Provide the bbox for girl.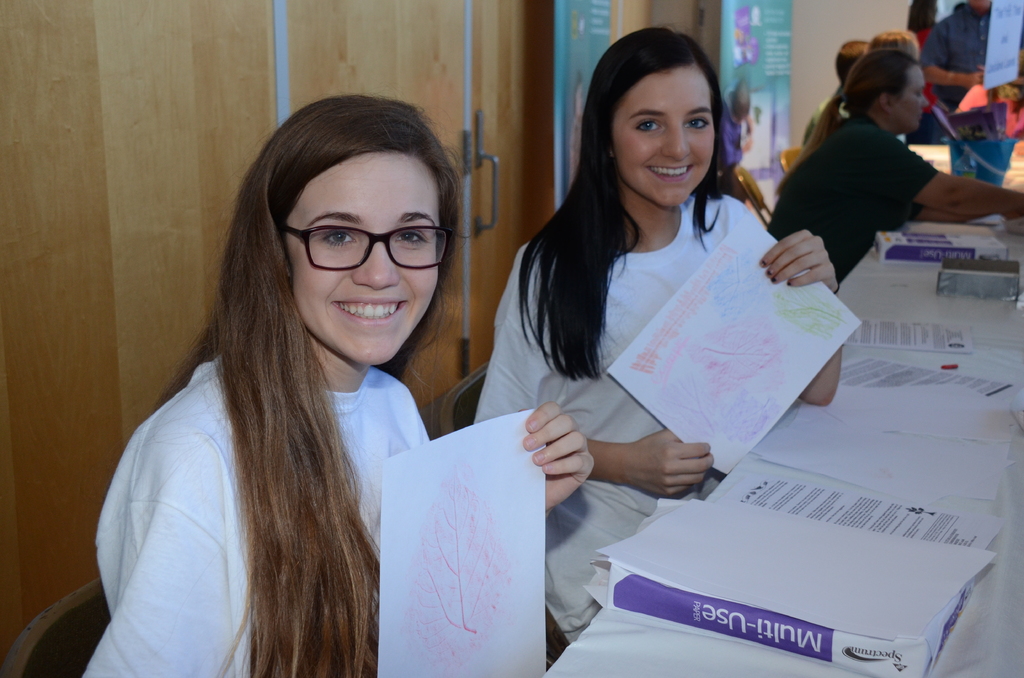
detection(79, 94, 595, 677).
